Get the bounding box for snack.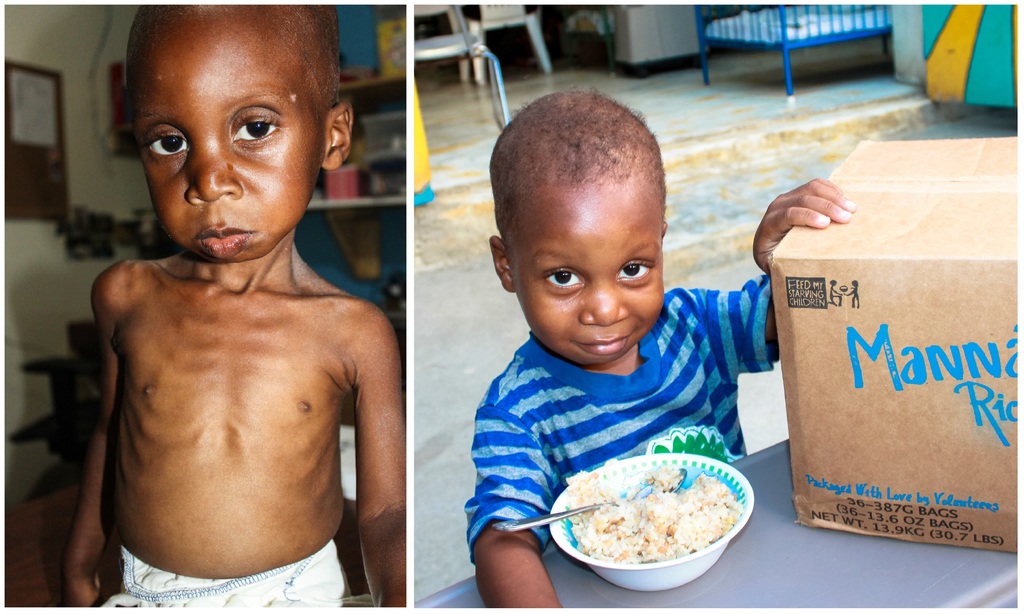
BBox(573, 469, 739, 564).
